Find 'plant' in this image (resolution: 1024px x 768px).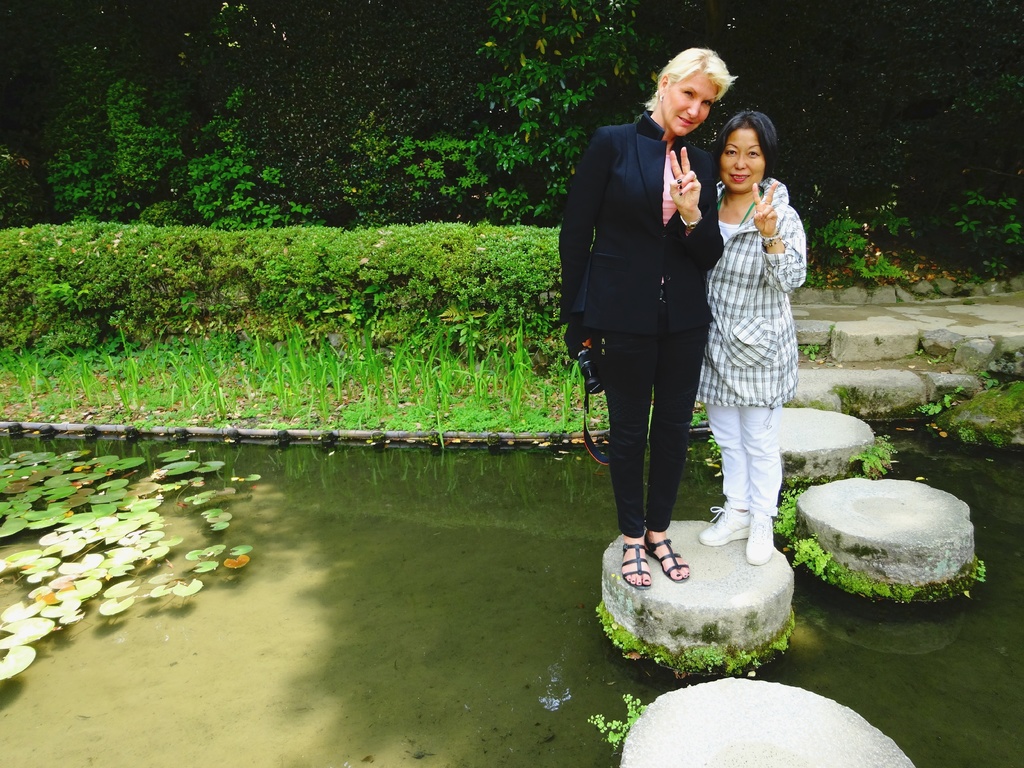
[left=915, top=388, right=964, bottom=415].
